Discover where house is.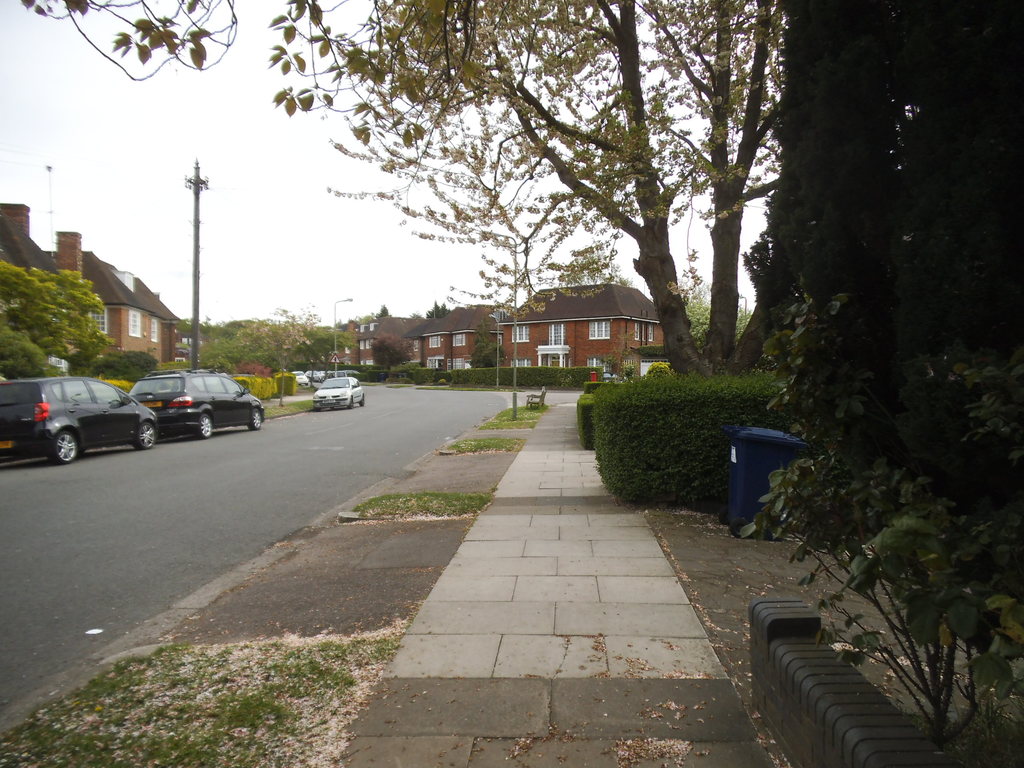
Discovered at bbox=[421, 307, 516, 372].
